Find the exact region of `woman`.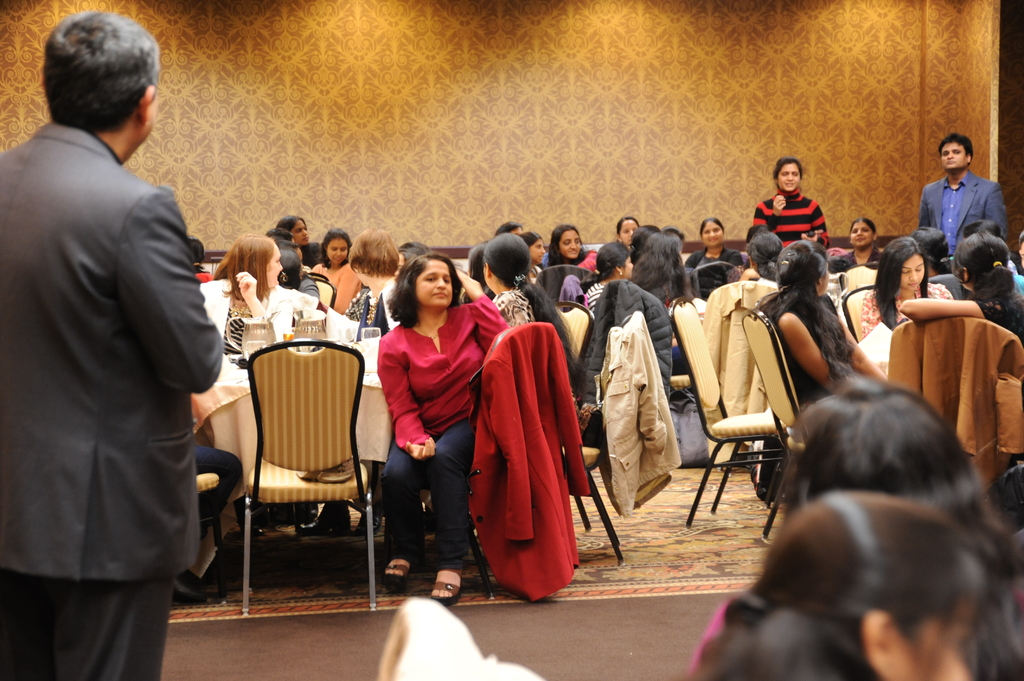
Exact region: (left=755, top=159, right=831, bottom=244).
